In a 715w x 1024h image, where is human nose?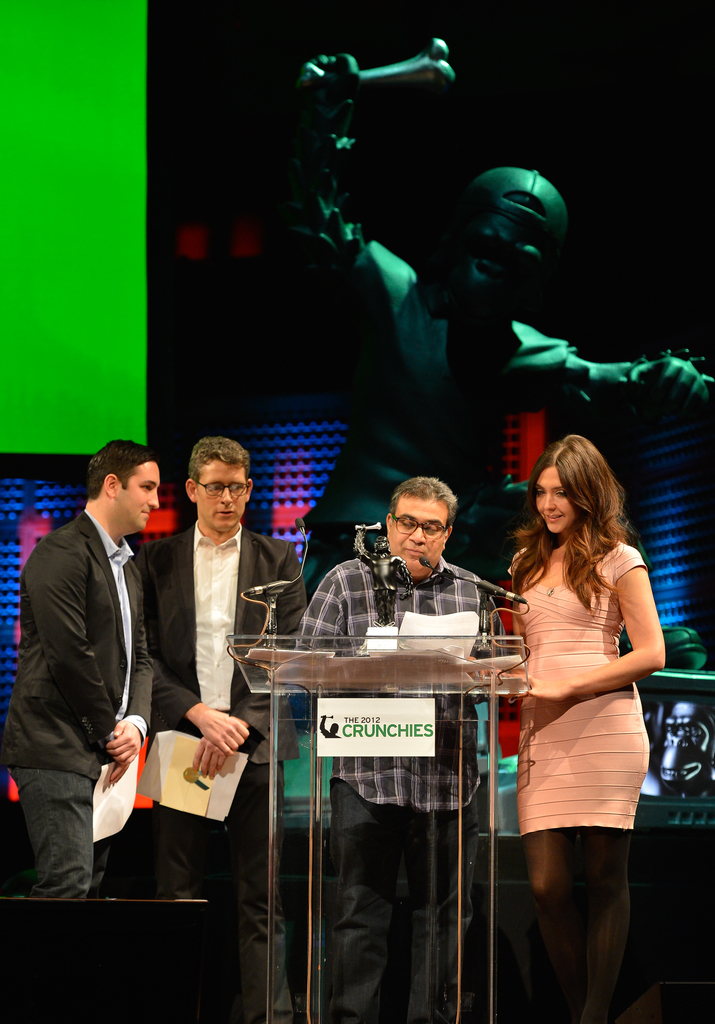
bbox=[408, 526, 426, 545].
